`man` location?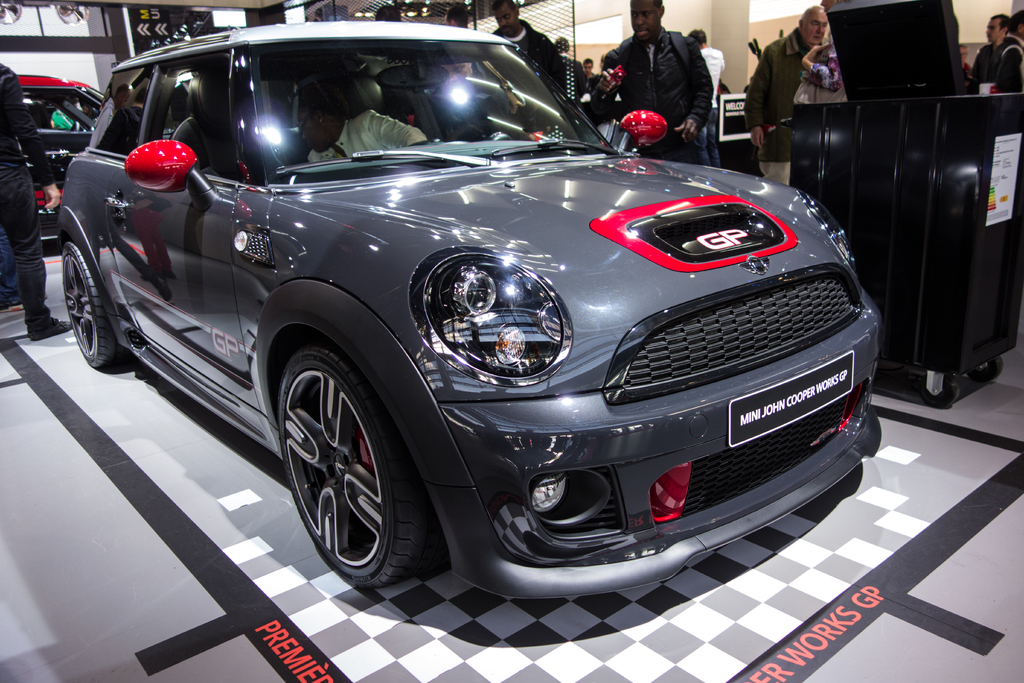
BBox(610, 0, 719, 167)
